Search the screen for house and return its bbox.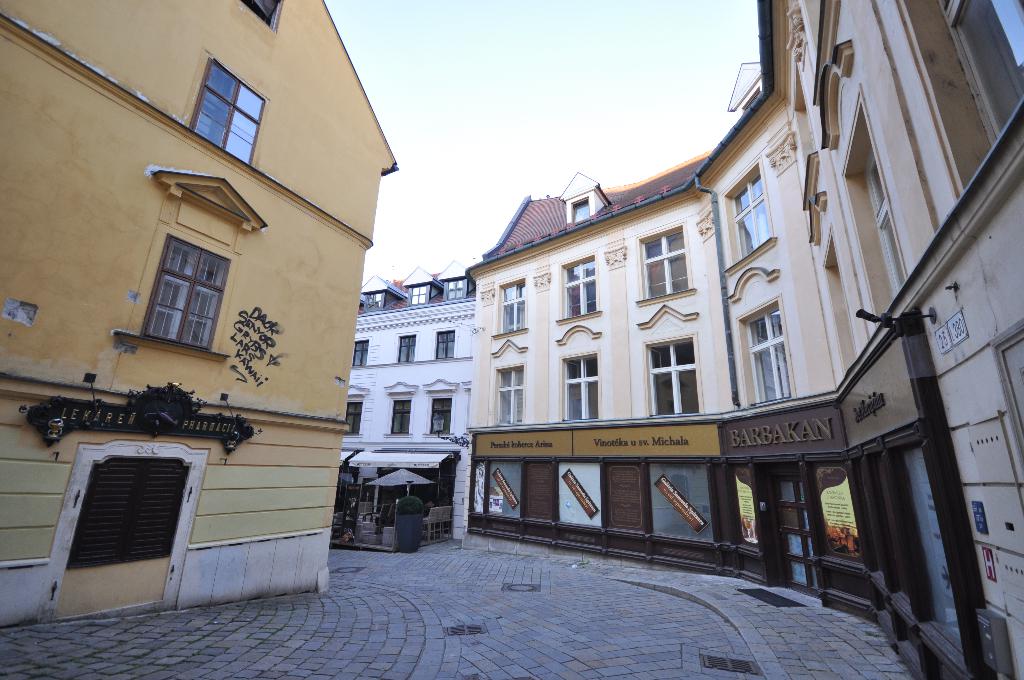
Found: 468/165/725/565.
